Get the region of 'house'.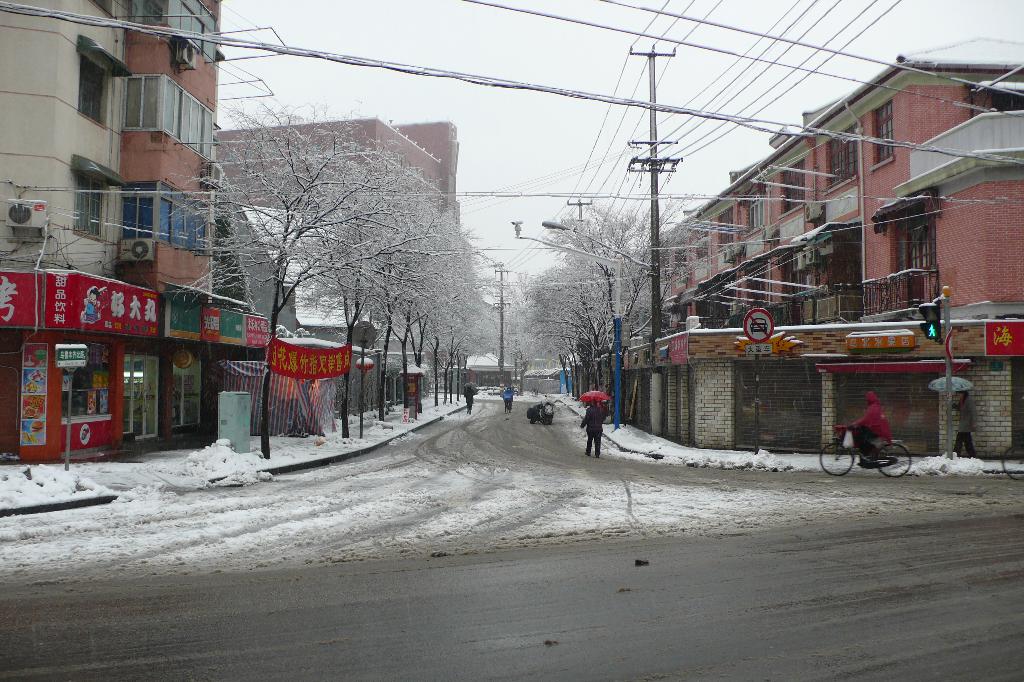
{"x1": 0, "y1": 0, "x2": 270, "y2": 462}.
